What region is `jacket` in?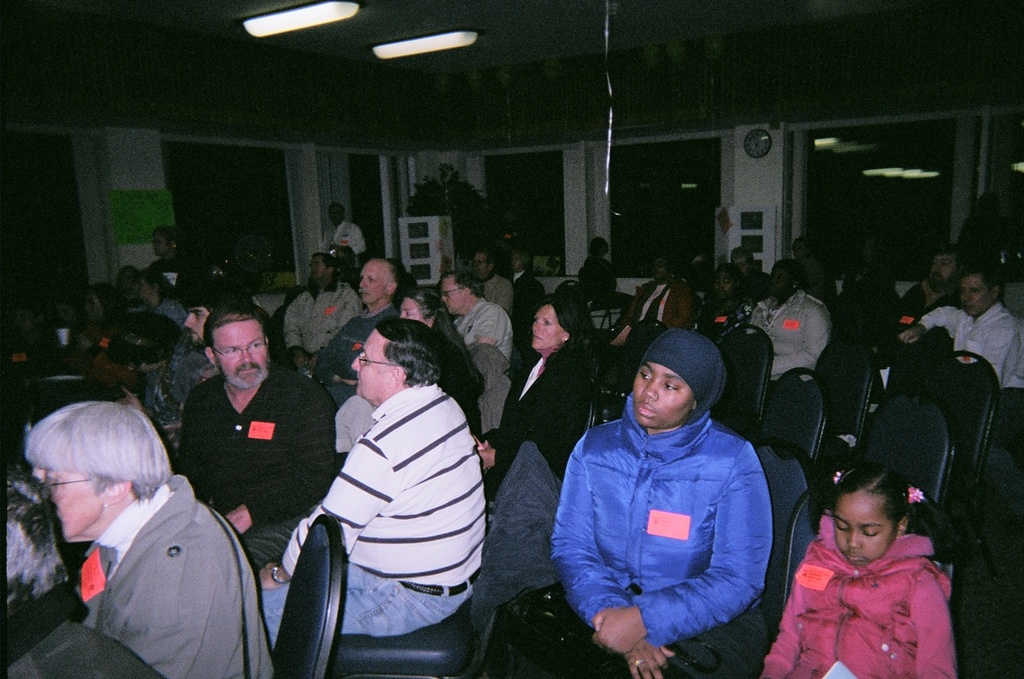
select_region(547, 387, 776, 655).
